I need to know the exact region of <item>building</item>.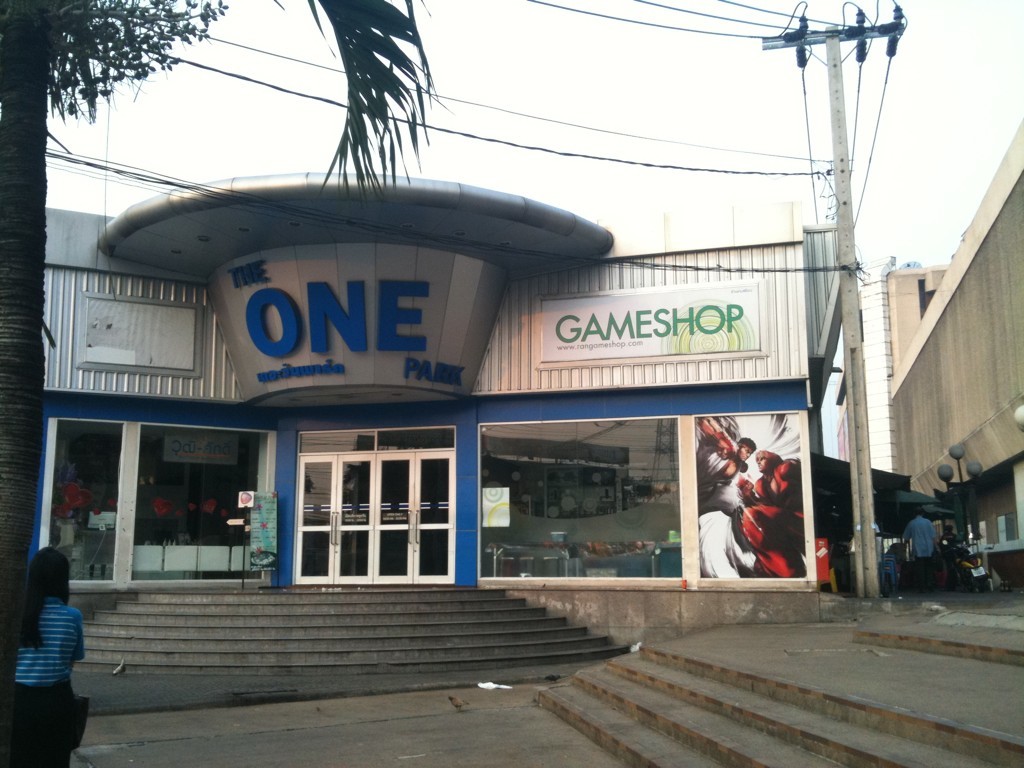
Region: BBox(52, 168, 844, 695).
